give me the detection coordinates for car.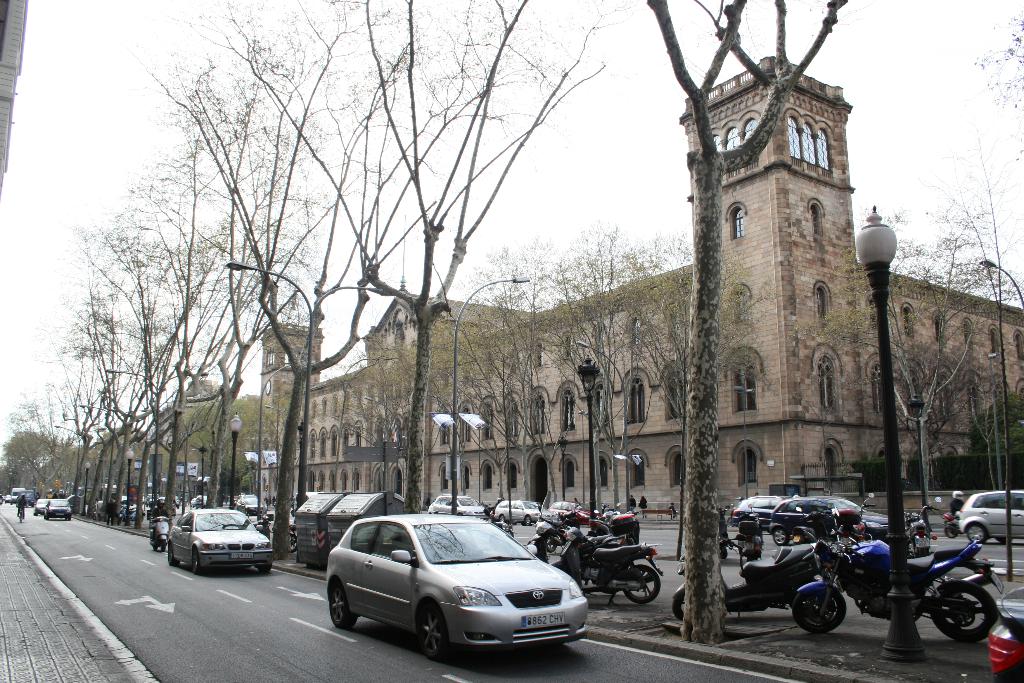
pyautogui.locateOnScreen(44, 493, 80, 523).
